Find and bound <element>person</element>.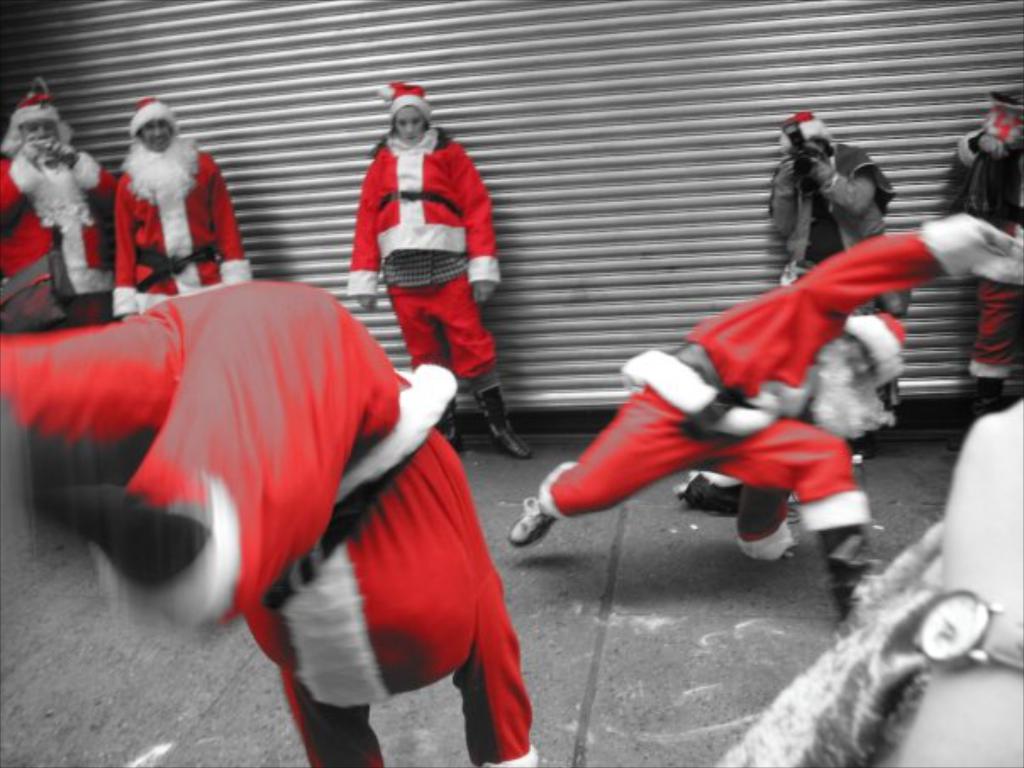
Bound: box=[0, 280, 534, 766].
